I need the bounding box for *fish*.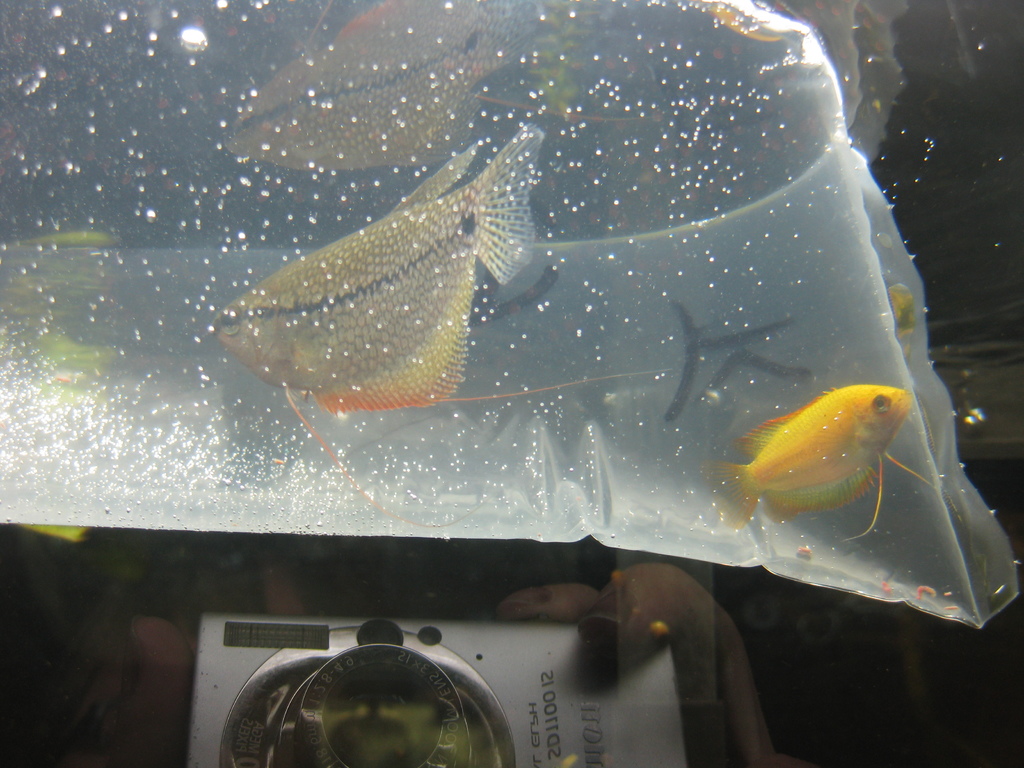
Here it is: box=[704, 381, 936, 529].
